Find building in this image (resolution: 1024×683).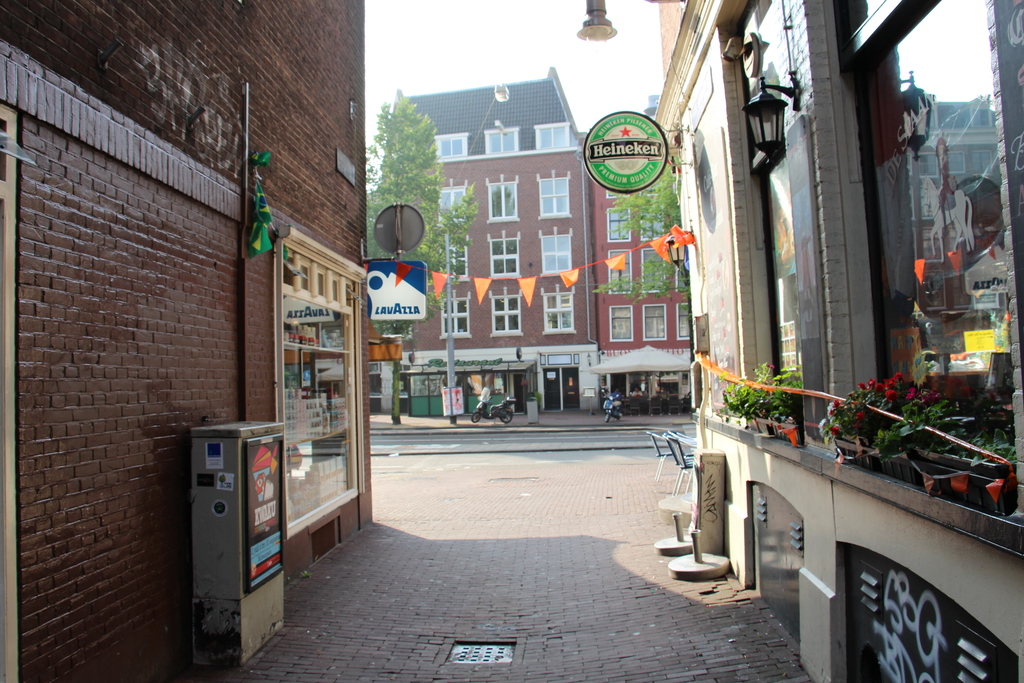
pyautogui.locateOnScreen(0, 0, 378, 682).
